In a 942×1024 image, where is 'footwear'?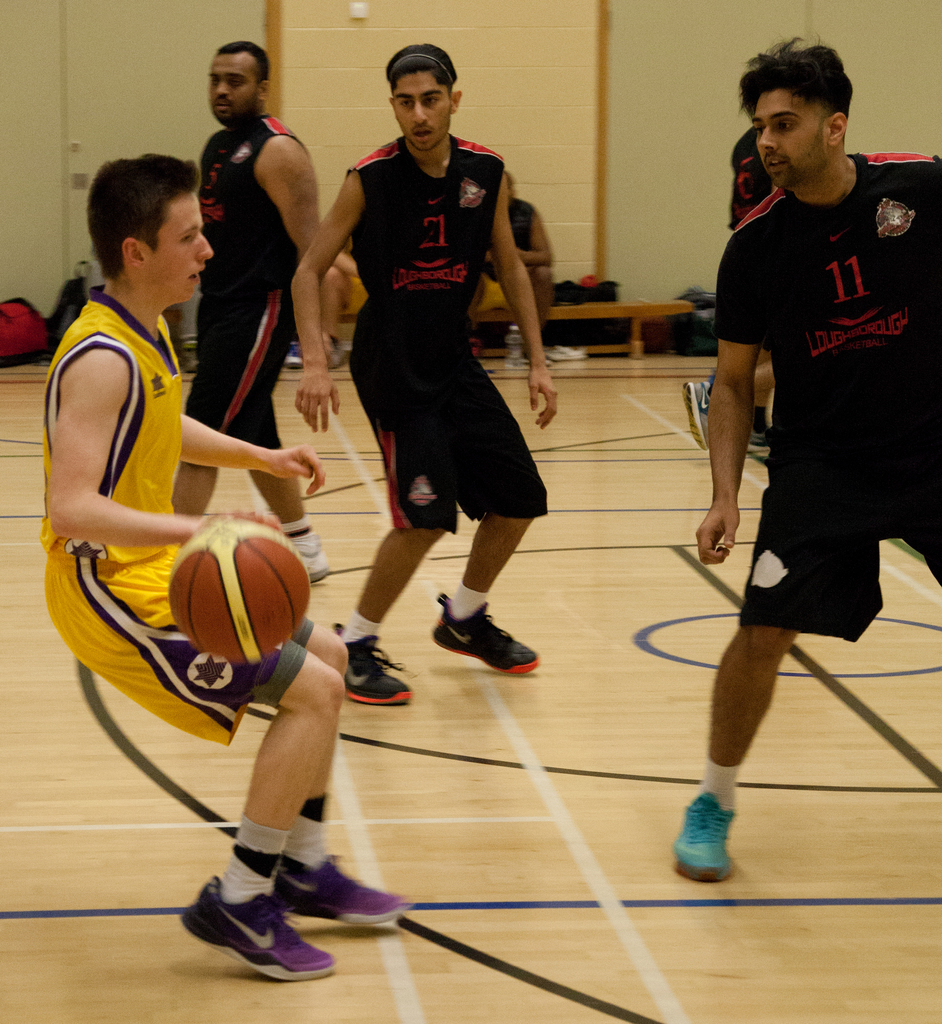
crop(672, 788, 740, 886).
